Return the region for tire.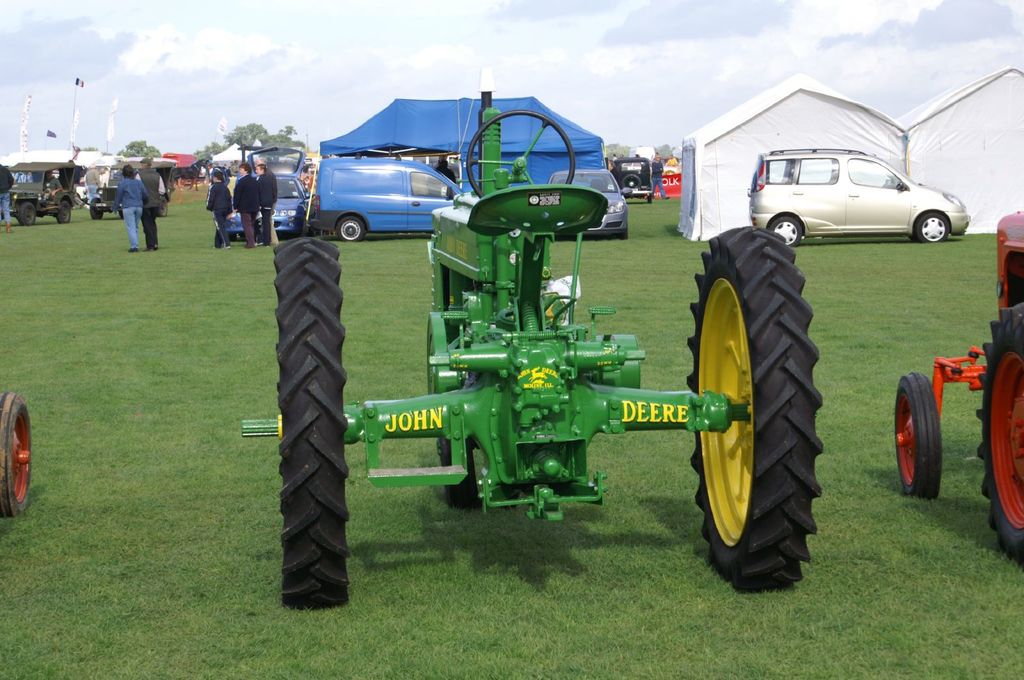
locate(978, 303, 1023, 561).
